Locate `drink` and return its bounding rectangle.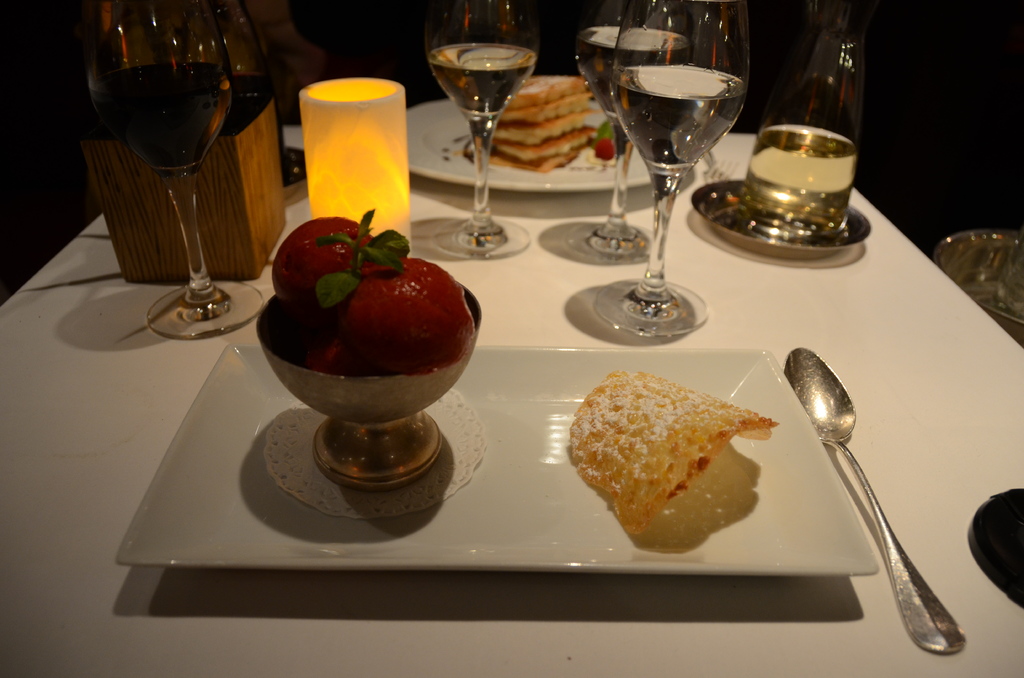
{"x1": 614, "y1": 65, "x2": 725, "y2": 161}.
